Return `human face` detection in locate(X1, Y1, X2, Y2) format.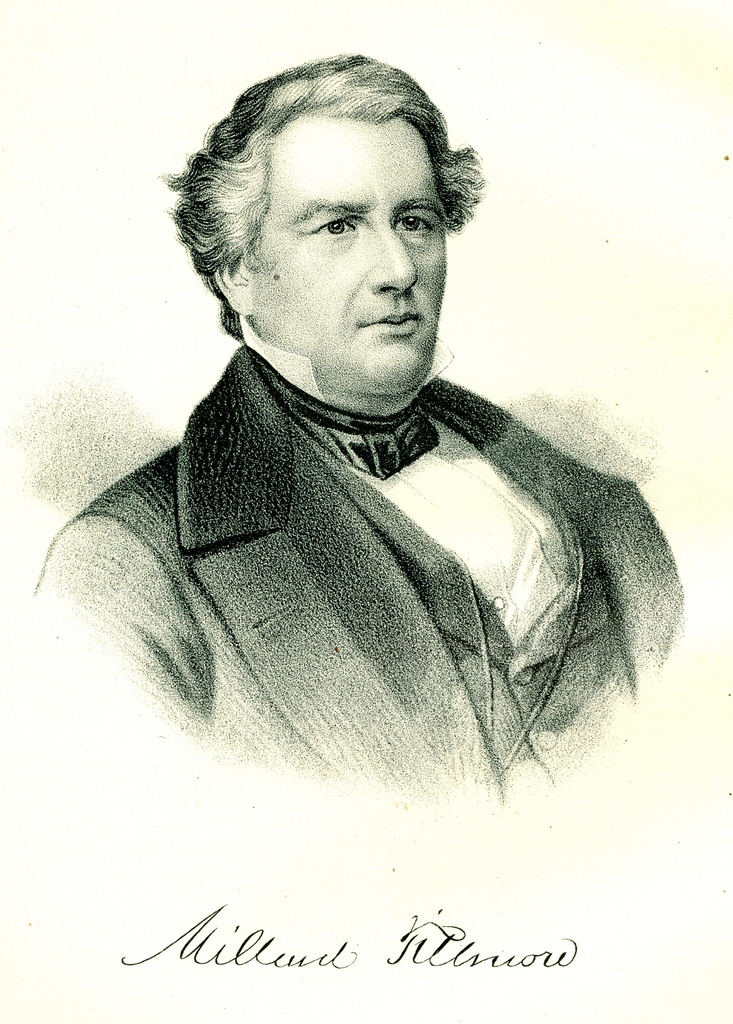
locate(249, 120, 445, 391).
